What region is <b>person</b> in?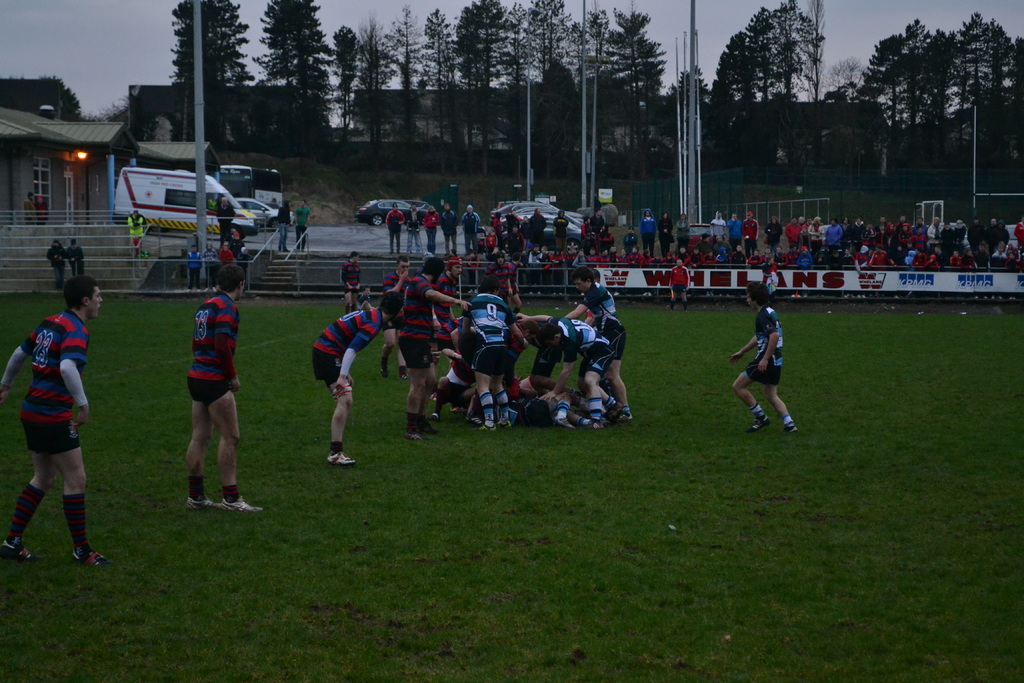
l=214, t=243, r=234, b=263.
